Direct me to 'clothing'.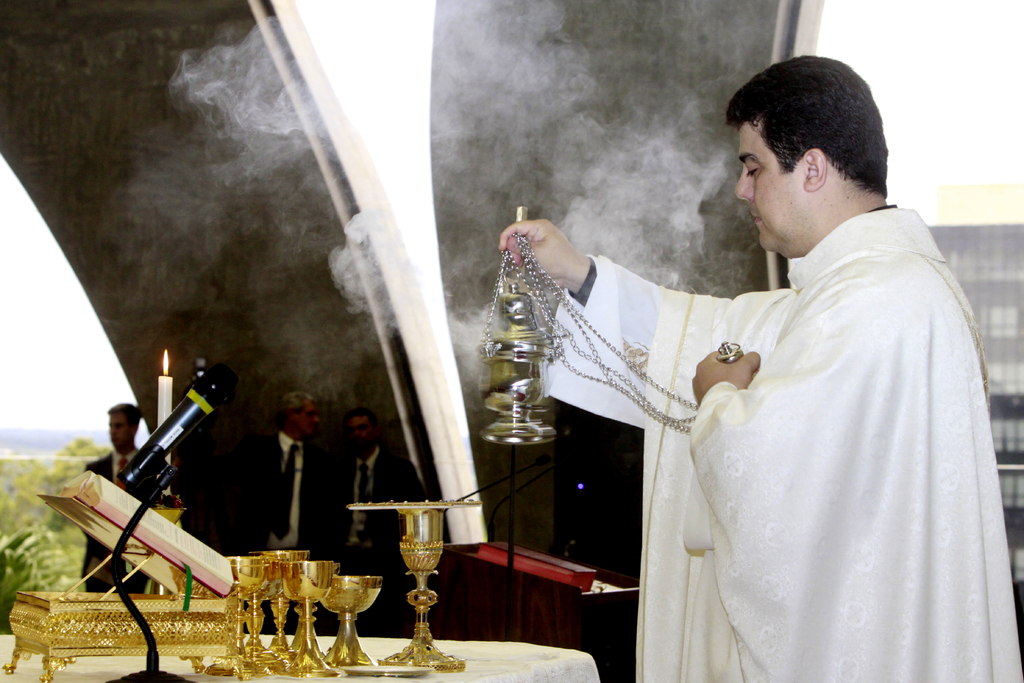
Direction: (x1=77, y1=449, x2=157, y2=598).
